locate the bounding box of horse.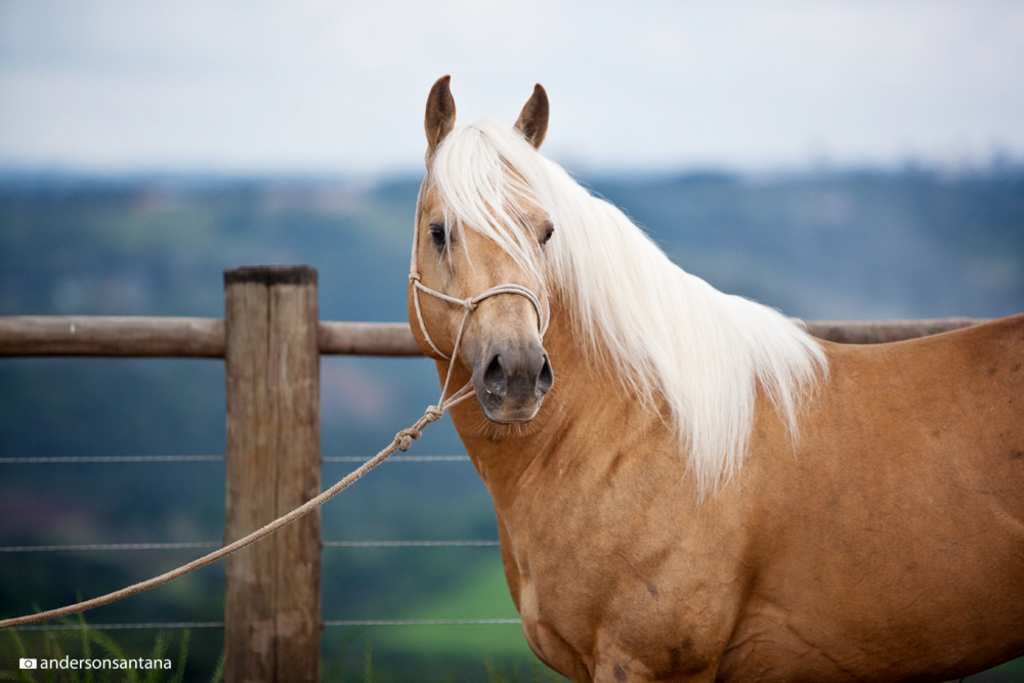
Bounding box: <box>403,74,1023,682</box>.
